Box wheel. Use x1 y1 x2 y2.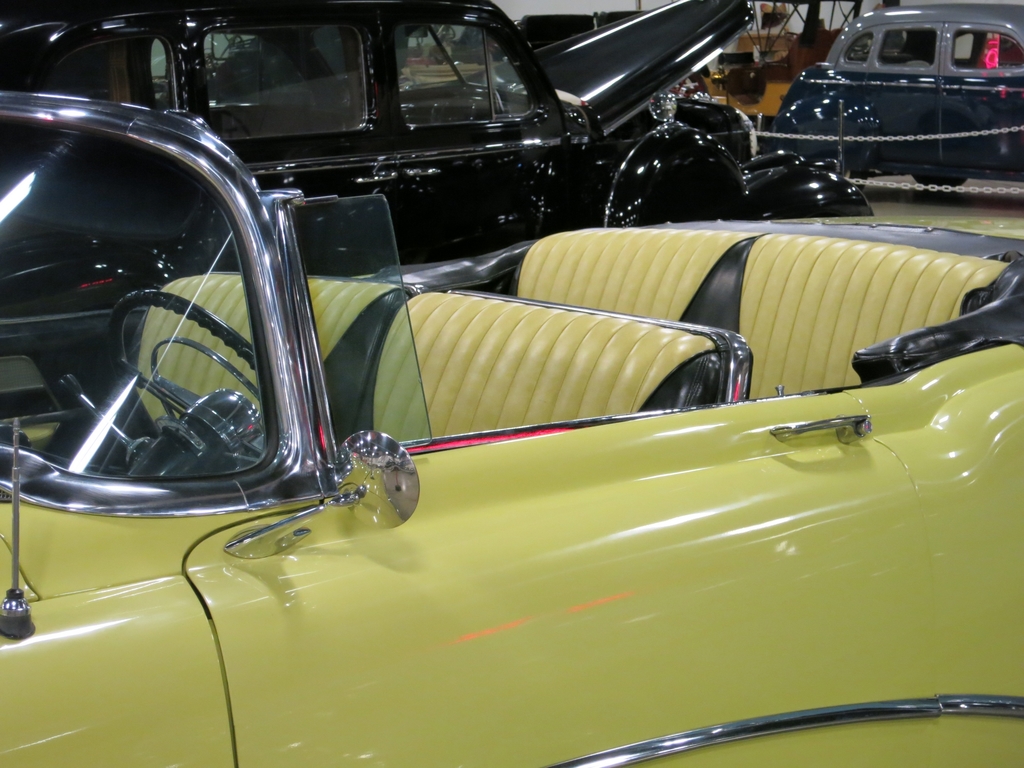
910 172 970 189.
